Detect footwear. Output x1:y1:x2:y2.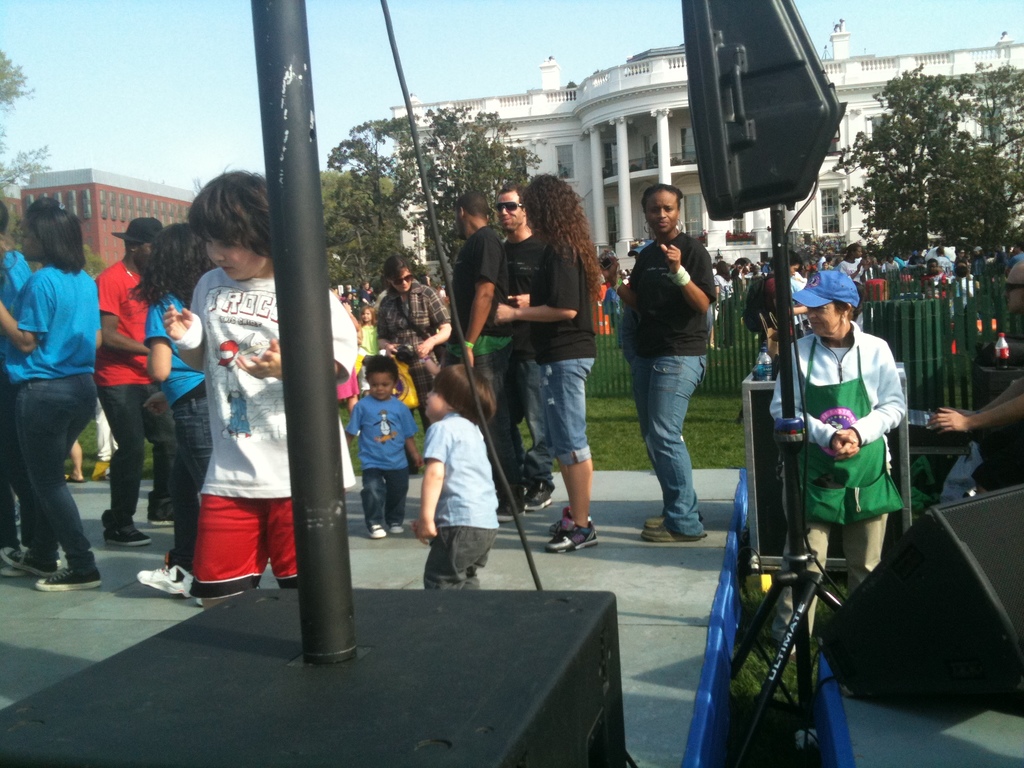
0:541:66:579.
